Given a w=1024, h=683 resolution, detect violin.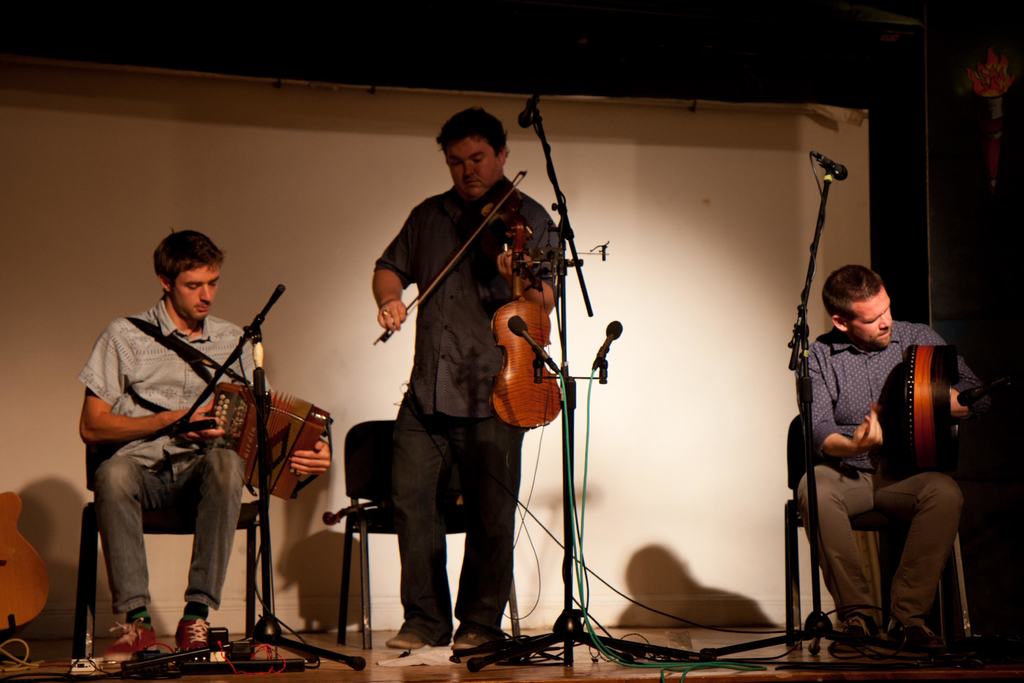
{"left": 376, "top": 169, "right": 531, "bottom": 429}.
